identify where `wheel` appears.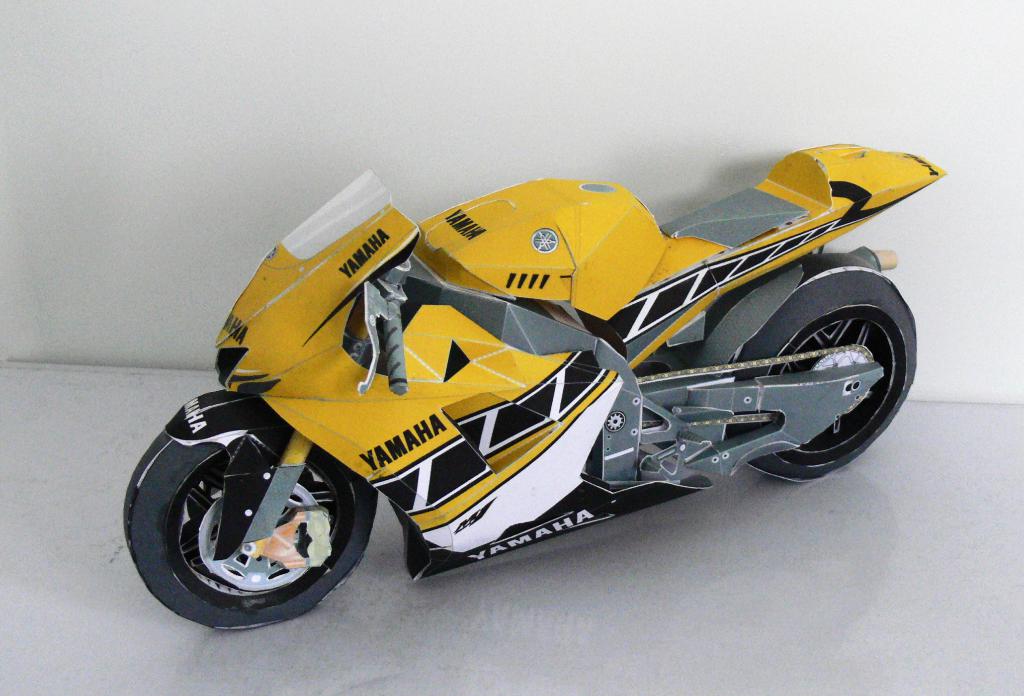
Appears at <region>731, 249, 922, 483</region>.
